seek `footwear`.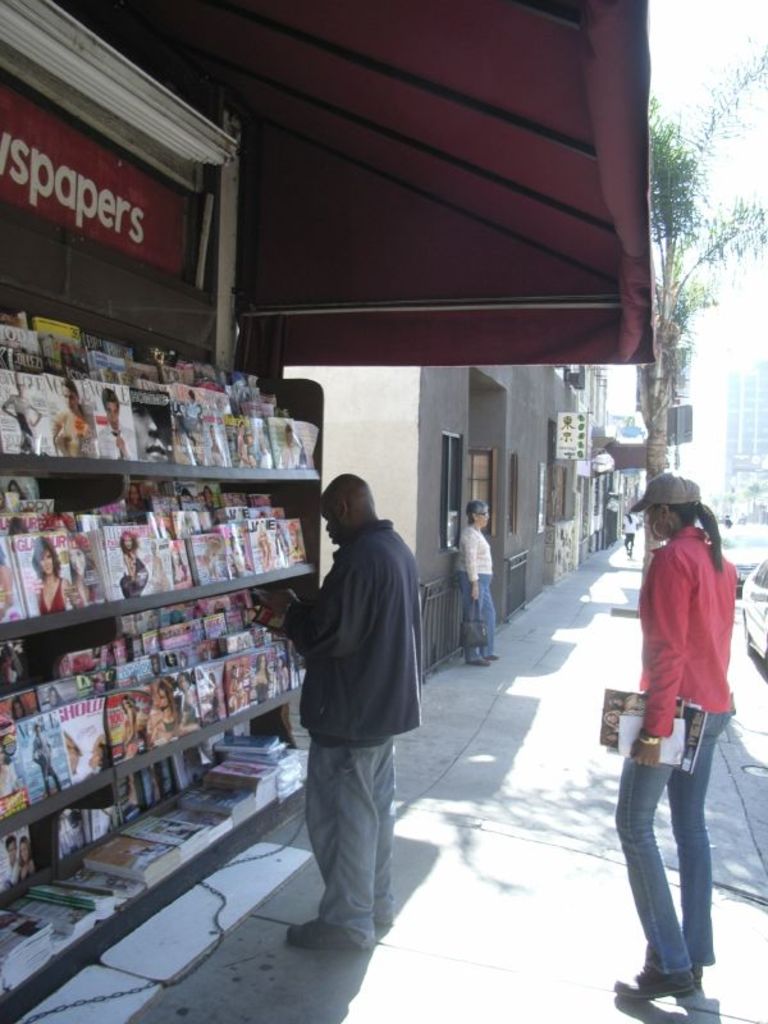
Rect(291, 916, 356, 951).
